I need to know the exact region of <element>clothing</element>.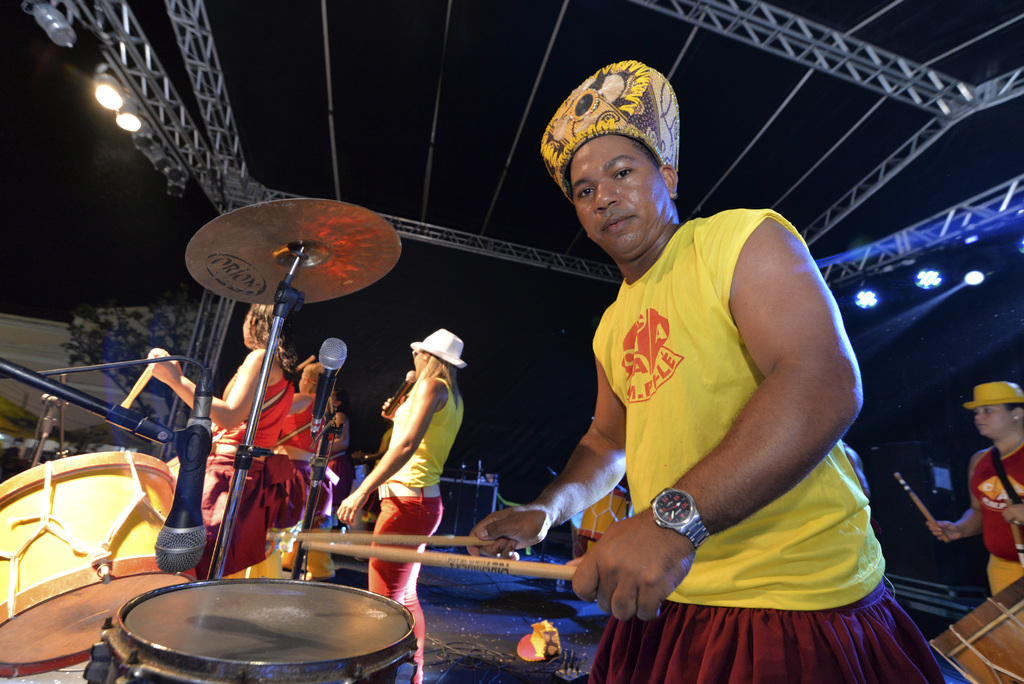
Region: Rect(964, 437, 1023, 599).
